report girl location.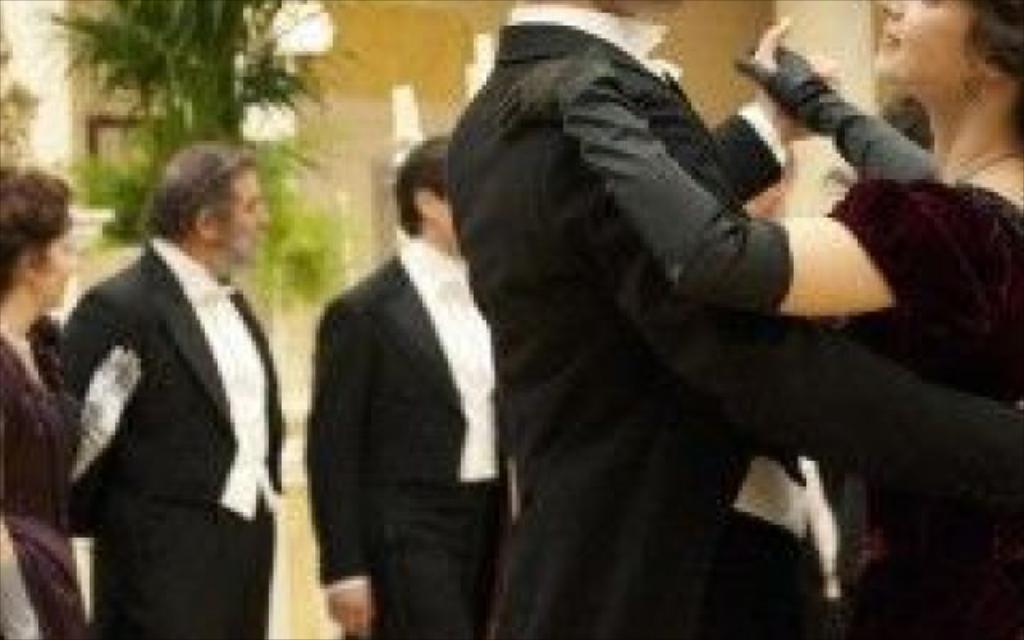
Report: <bbox>0, 168, 144, 638</bbox>.
